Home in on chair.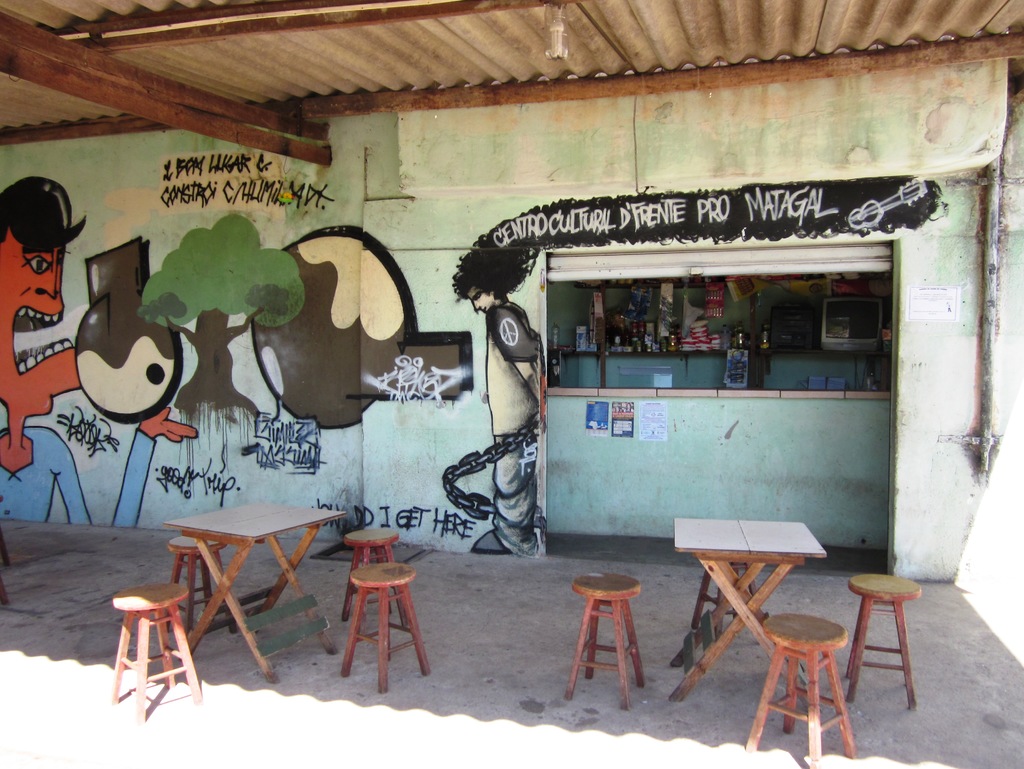
Homed in at [164, 528, 231, 636].
